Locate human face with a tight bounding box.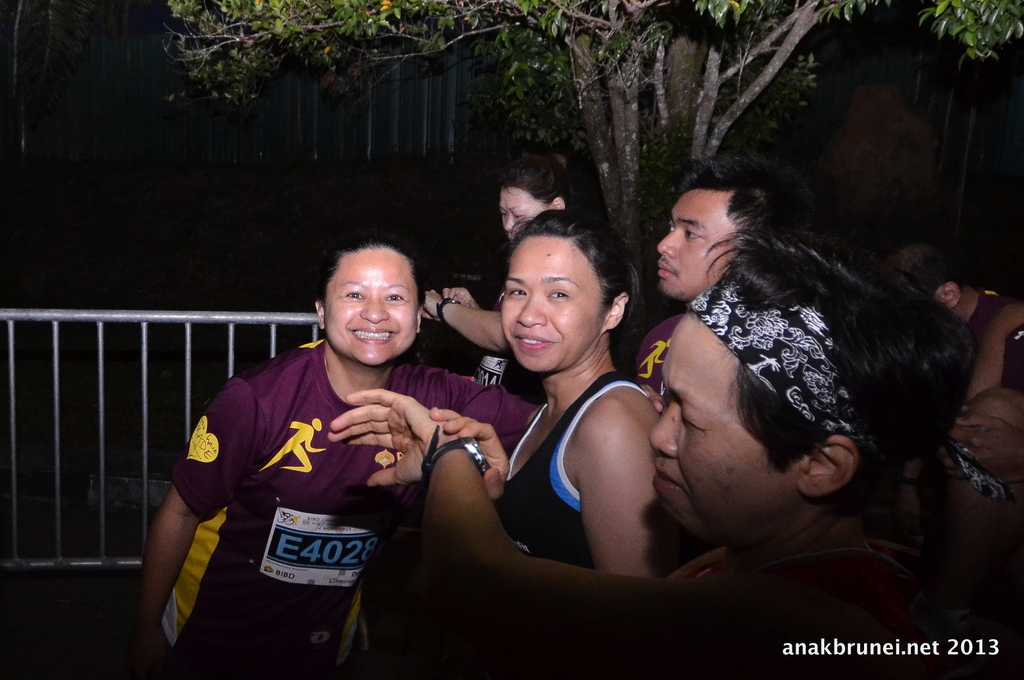
bbox(645, 320, 799, 530).
